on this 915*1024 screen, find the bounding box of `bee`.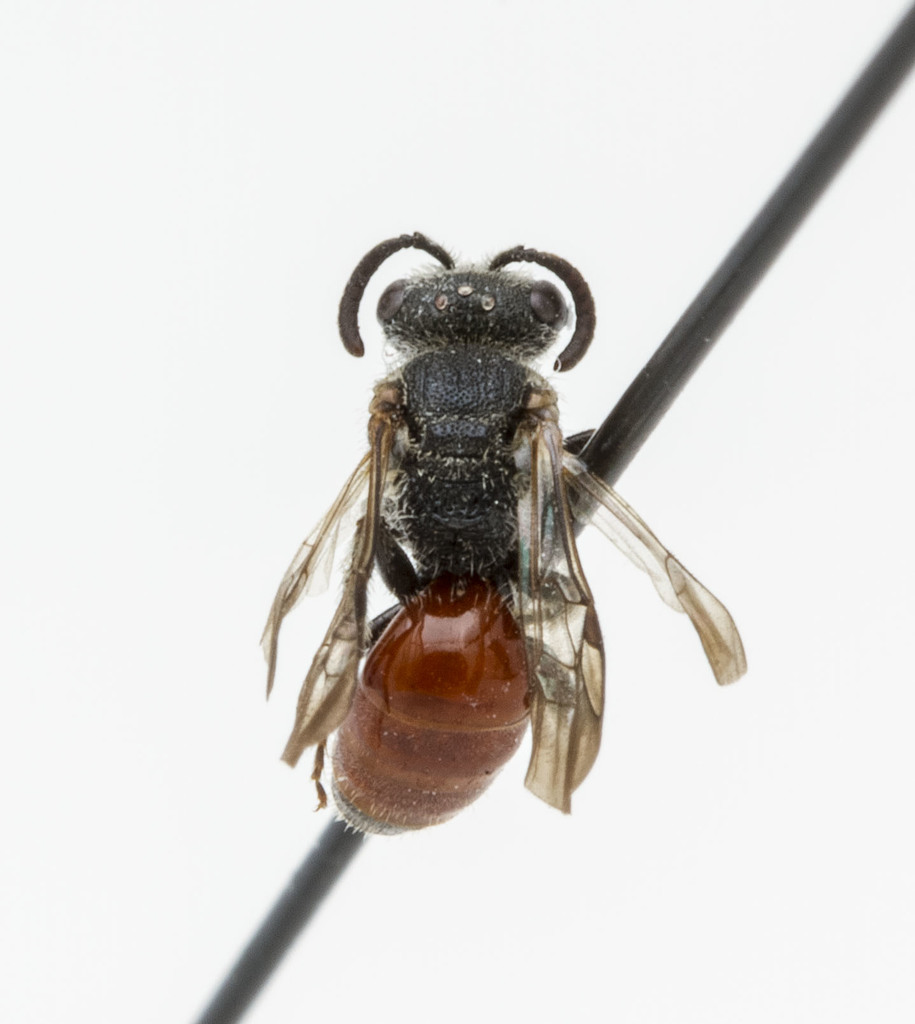
Bounding box: [x1=250, y1=231, x2=734, y2=888].
